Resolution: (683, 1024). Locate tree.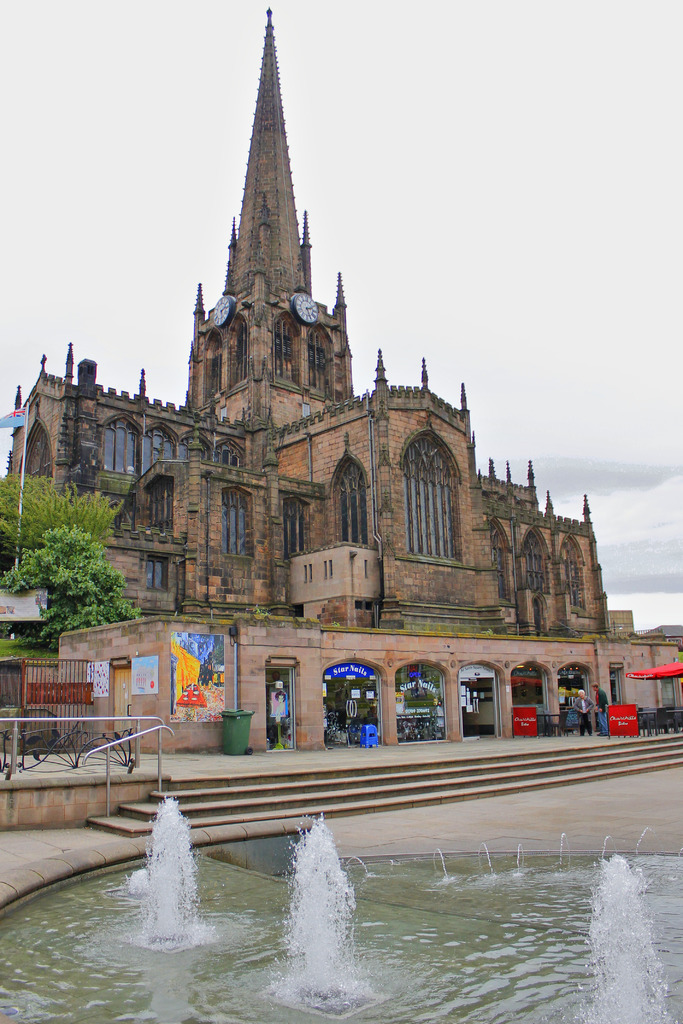
[left=8, top=522, right=148, bottom=653].
